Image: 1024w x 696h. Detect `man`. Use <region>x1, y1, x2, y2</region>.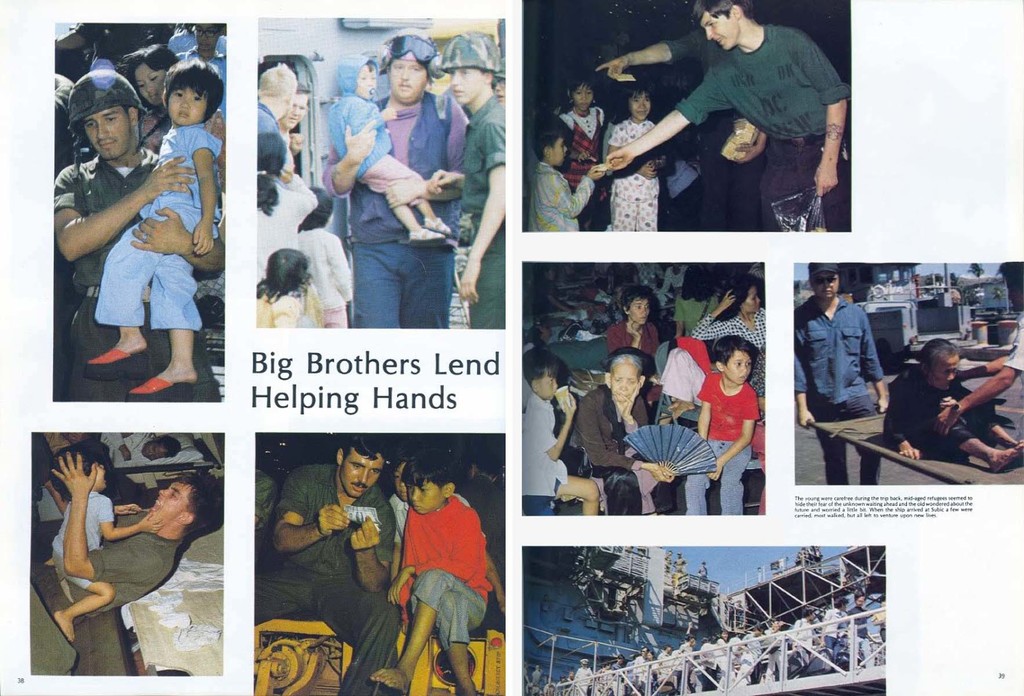
<region>245, 428, 399, 695</region>.
